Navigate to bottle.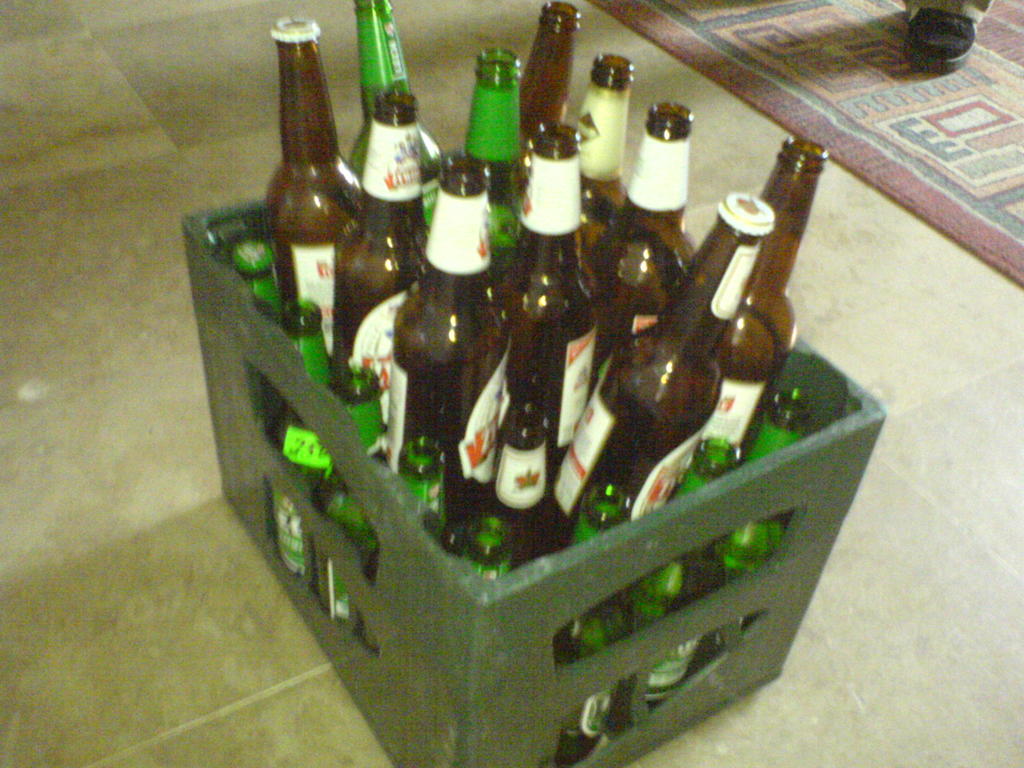
Navigation target: detection(481, 132, 605, 510).
